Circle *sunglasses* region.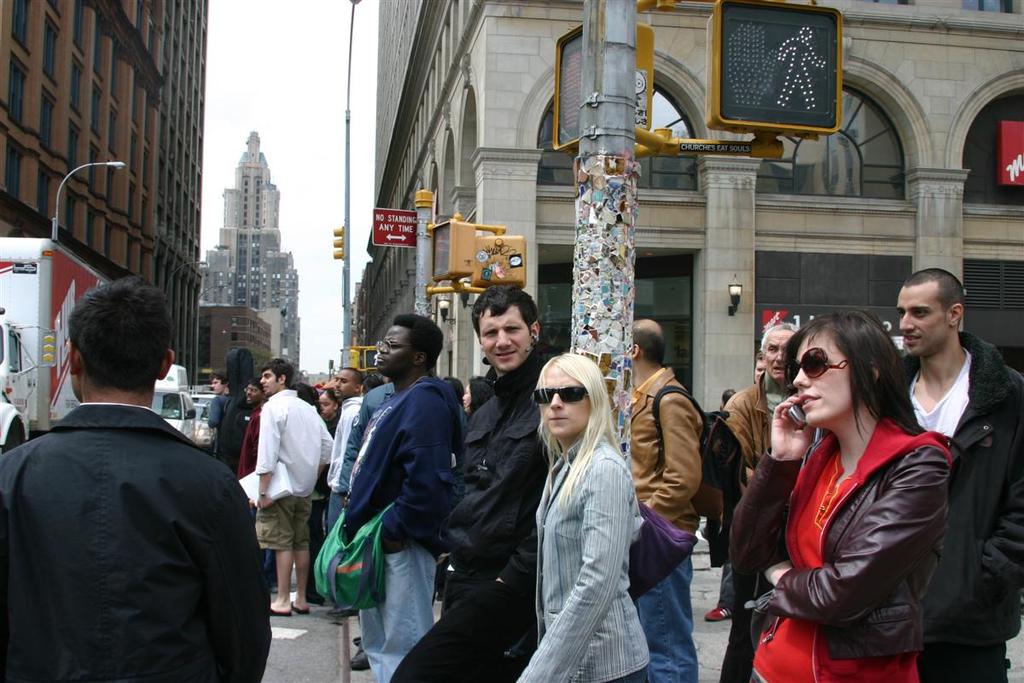
Region: [534, 388, 587, 406].
